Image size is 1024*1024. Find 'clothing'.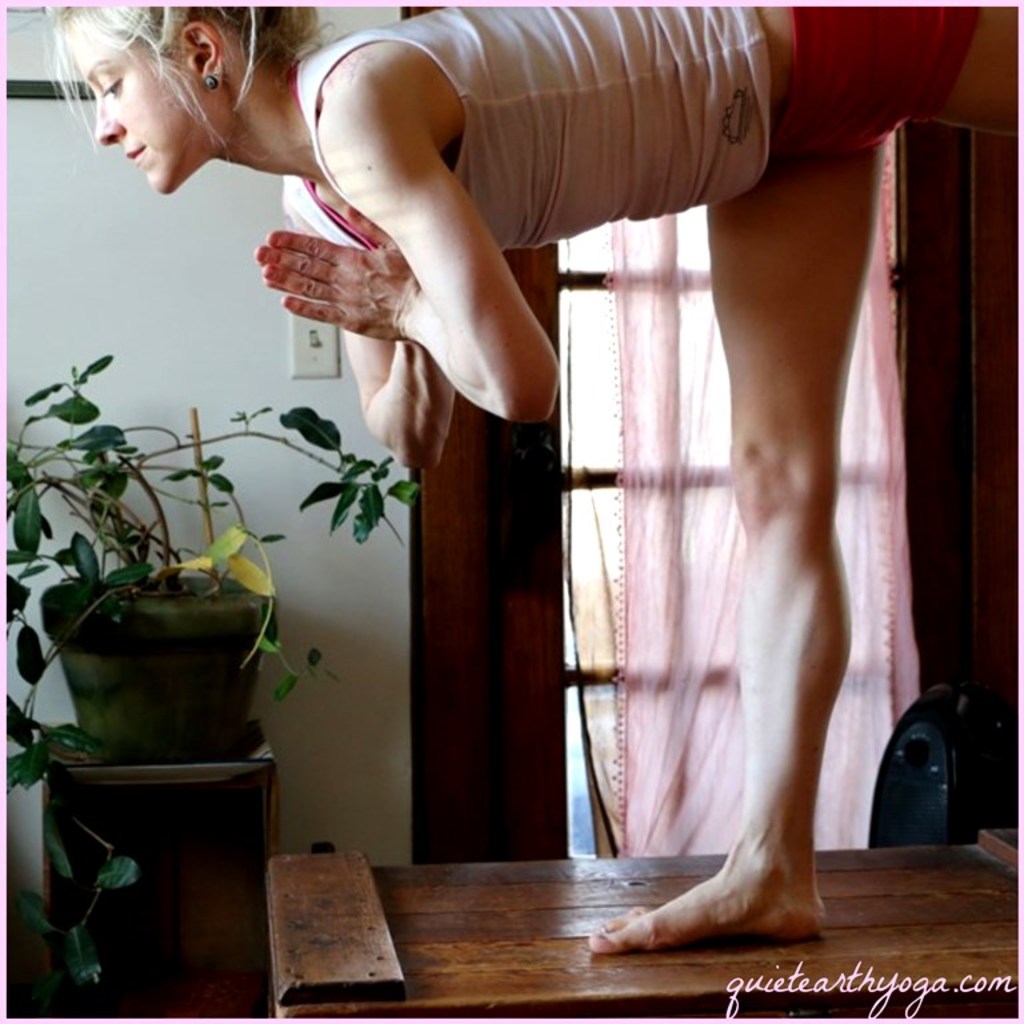
bbox(768, 0, 983, 165).
